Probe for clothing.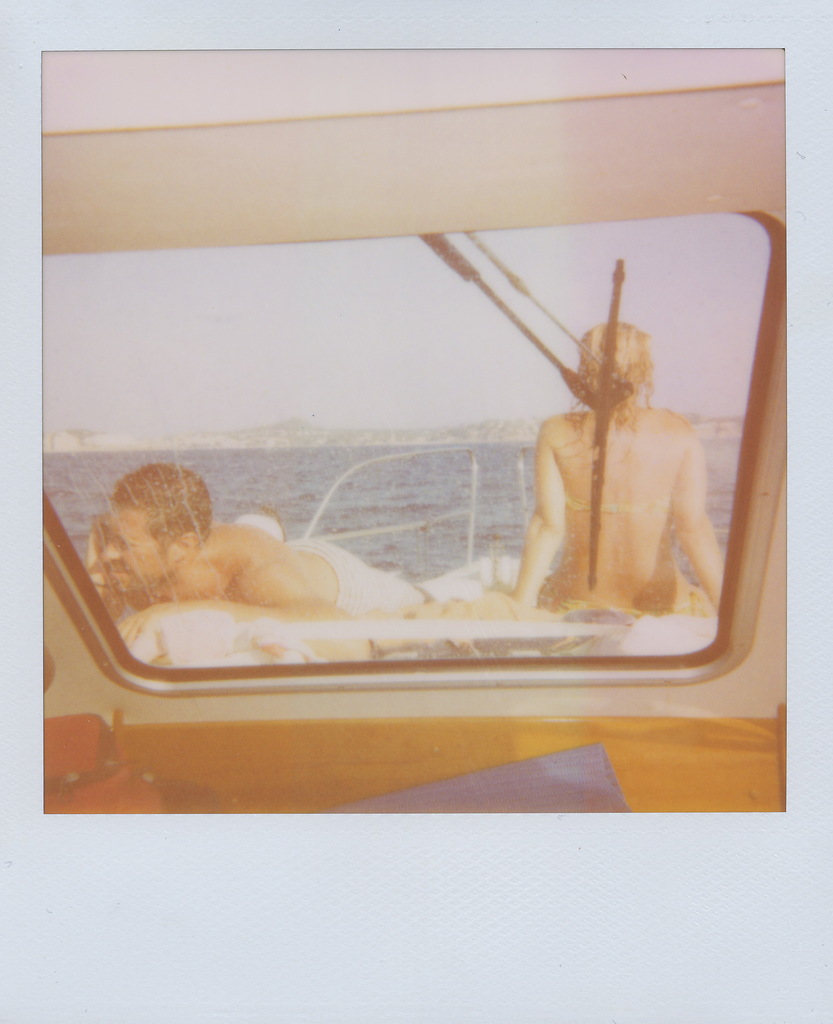
Probe result: 138,532,403,606.
